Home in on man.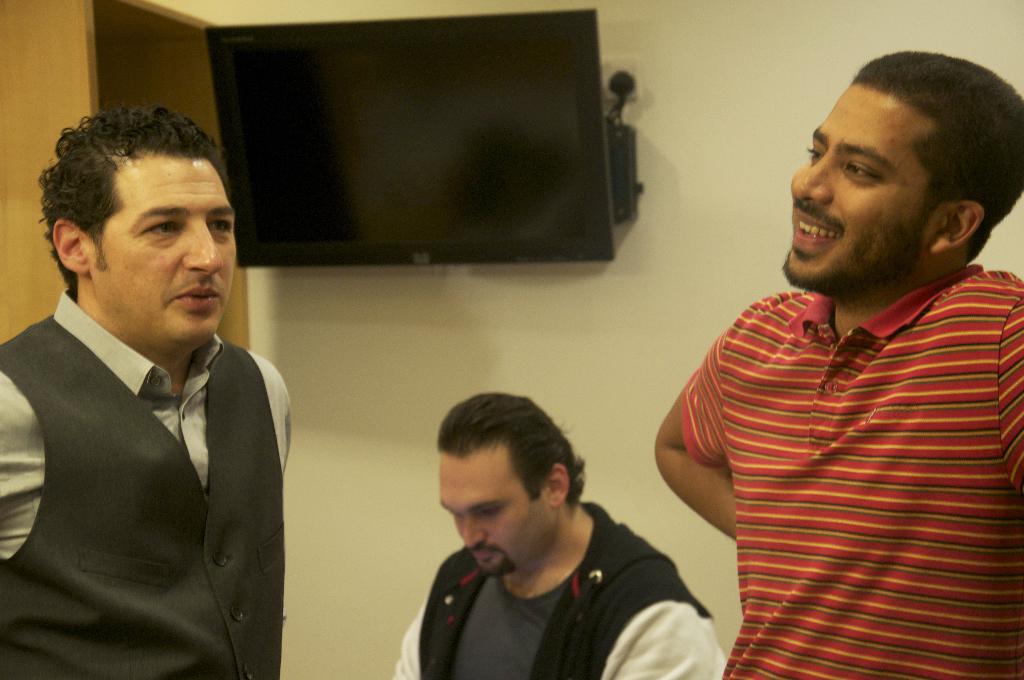
Homed in at locate(0, 107, 324, 677).
